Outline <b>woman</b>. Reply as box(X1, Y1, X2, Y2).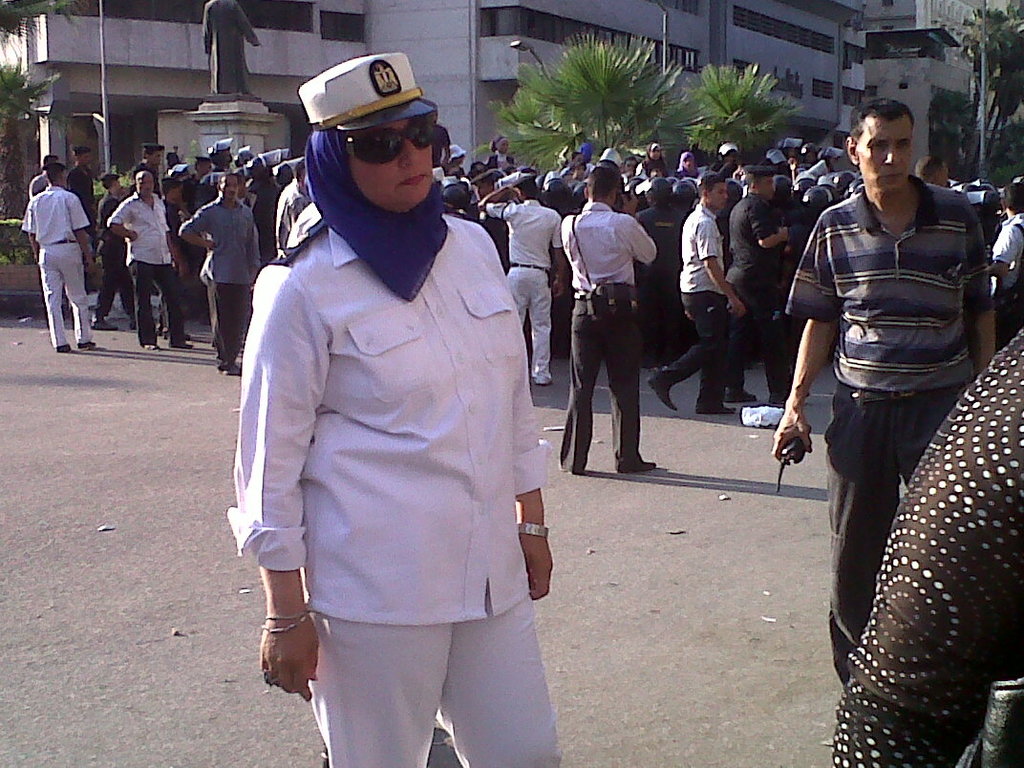
box(676, 148, 699, 178).
